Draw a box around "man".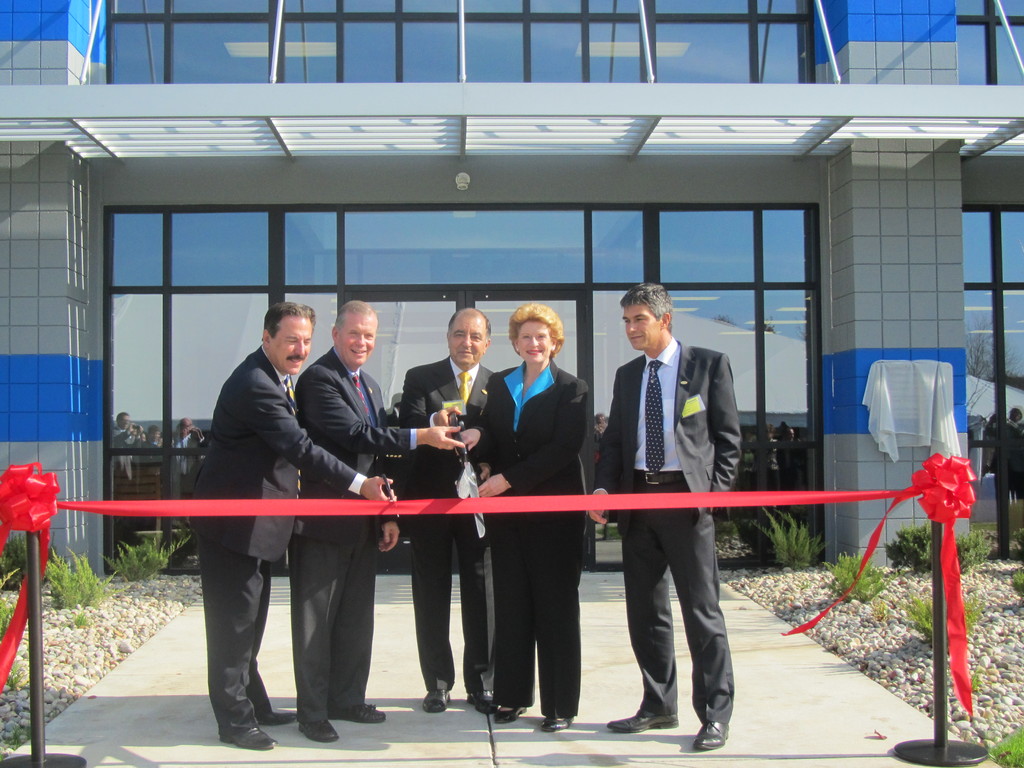
(x1=291, y1=300, x2=467, y2=745).
